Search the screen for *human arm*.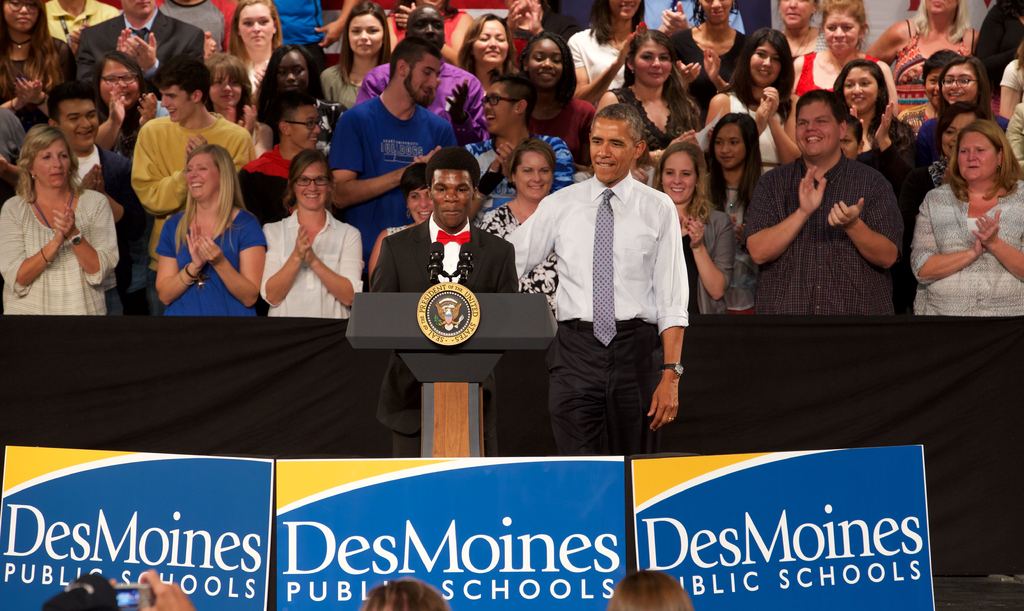
Found at [315,0,364,58].
